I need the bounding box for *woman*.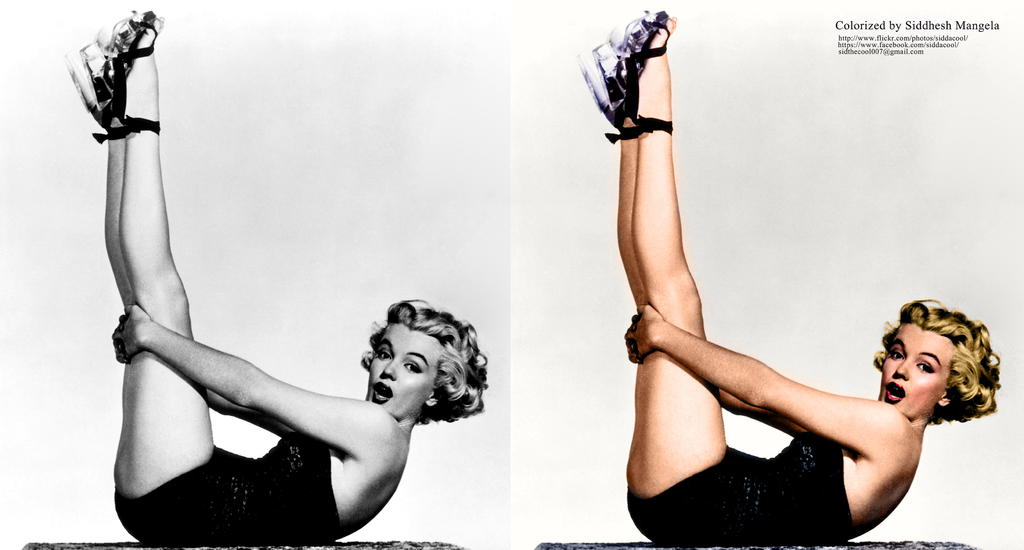
Here it is: <bbox>63, 11, 490, 546</bbox>.
